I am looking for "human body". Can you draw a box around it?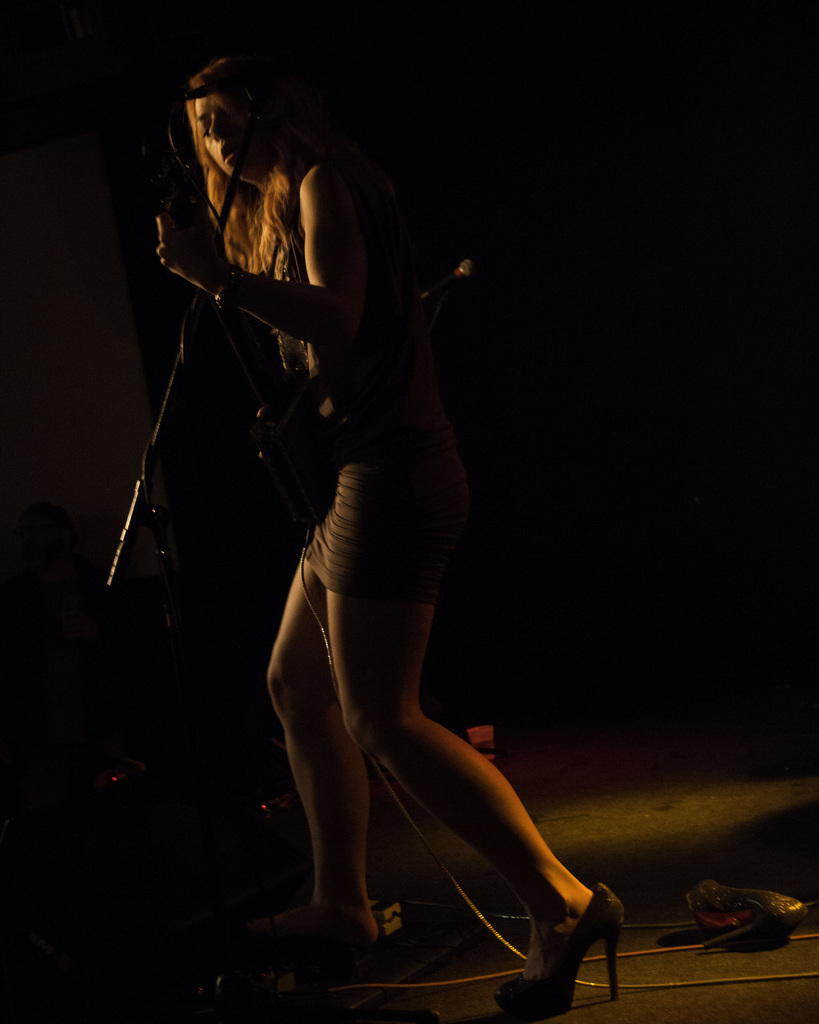
Sure, the bounding box is {"left": 106, "top": 35, "right": 553, "bottom": 943}.
